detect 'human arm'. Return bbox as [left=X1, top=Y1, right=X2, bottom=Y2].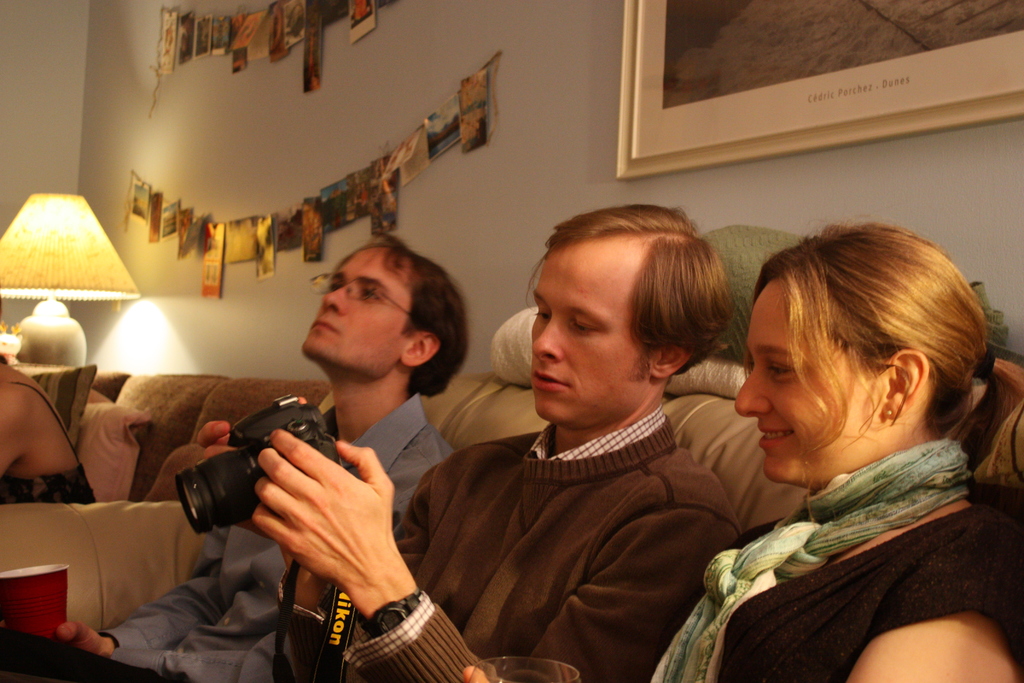
[left=125, top=458, right=403, bottom=682].
